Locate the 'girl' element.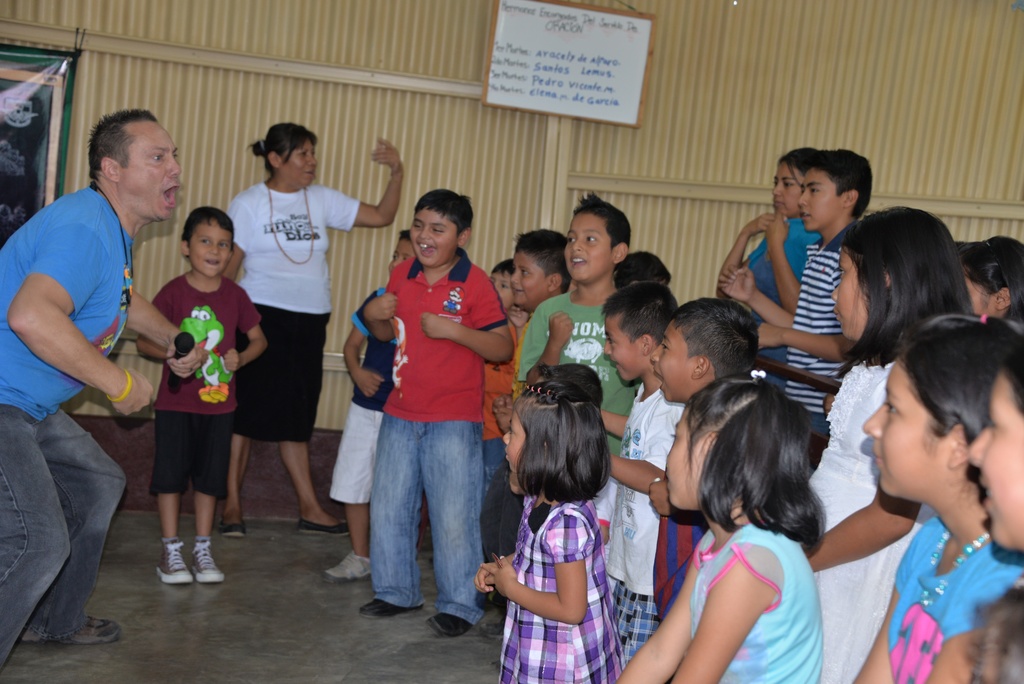
Element bbox: Rect(476, 384, 626, 683).
